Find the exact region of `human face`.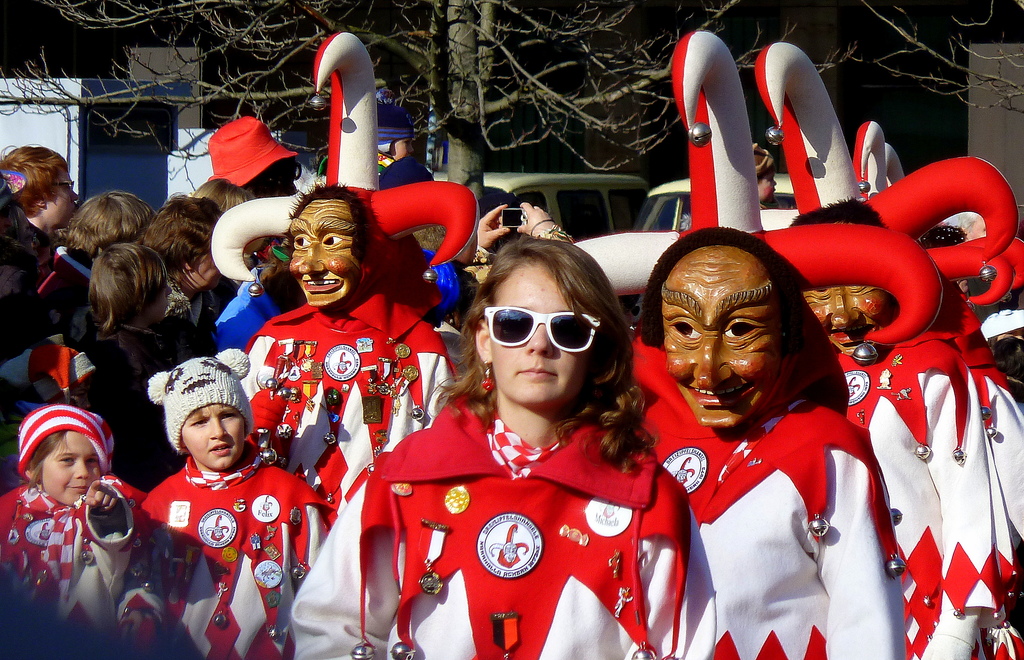
Exact region: (left=43, top=165, right=83, bottom=230).
